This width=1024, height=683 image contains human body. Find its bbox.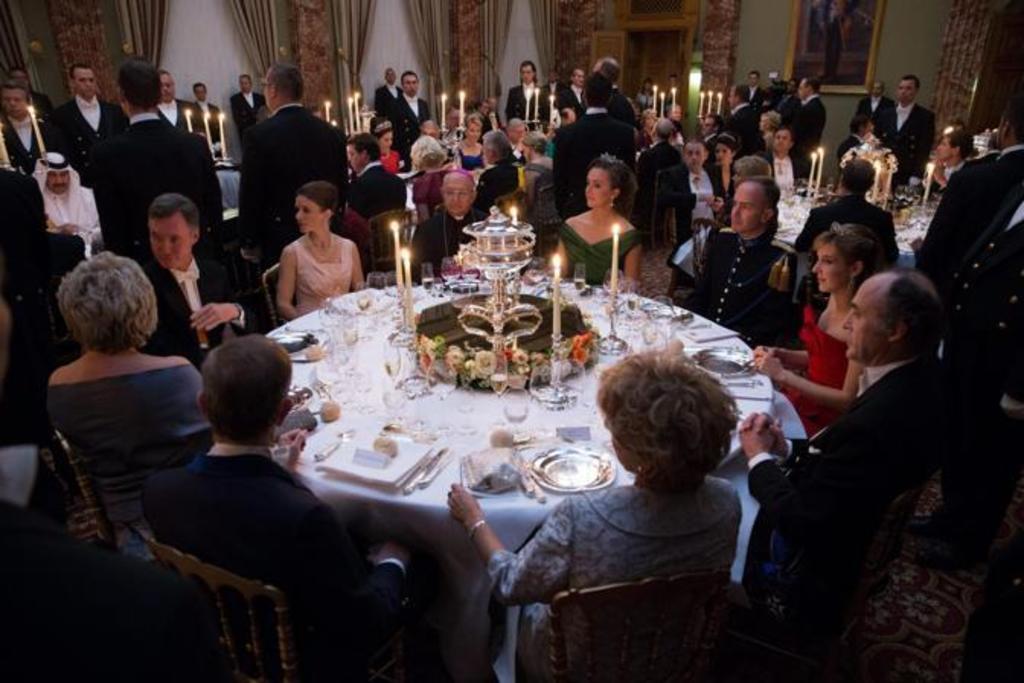
[left=763, top=148, right=808, bottom=188].
